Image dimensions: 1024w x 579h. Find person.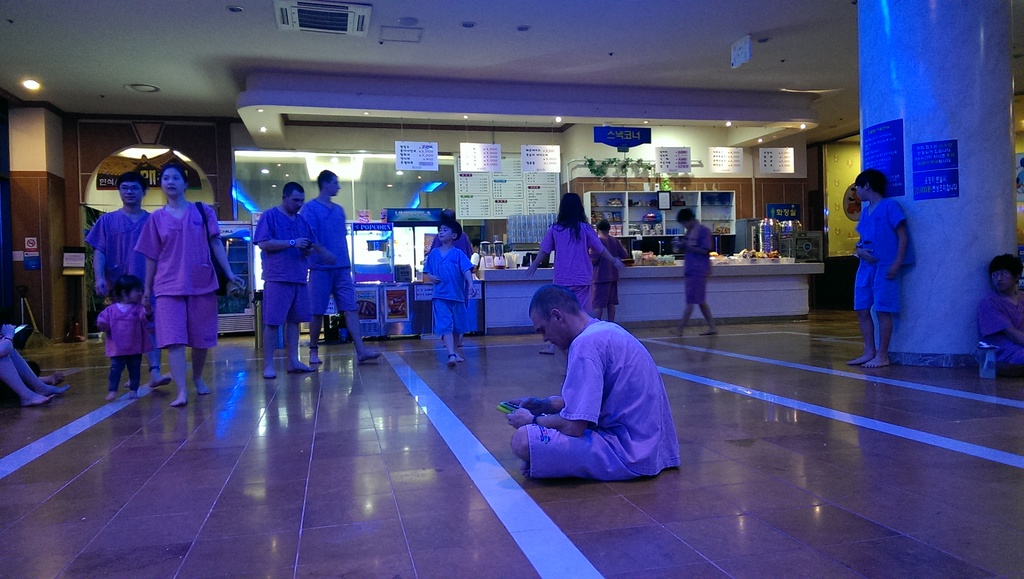
bbox=(429, 204, 474, 263).
